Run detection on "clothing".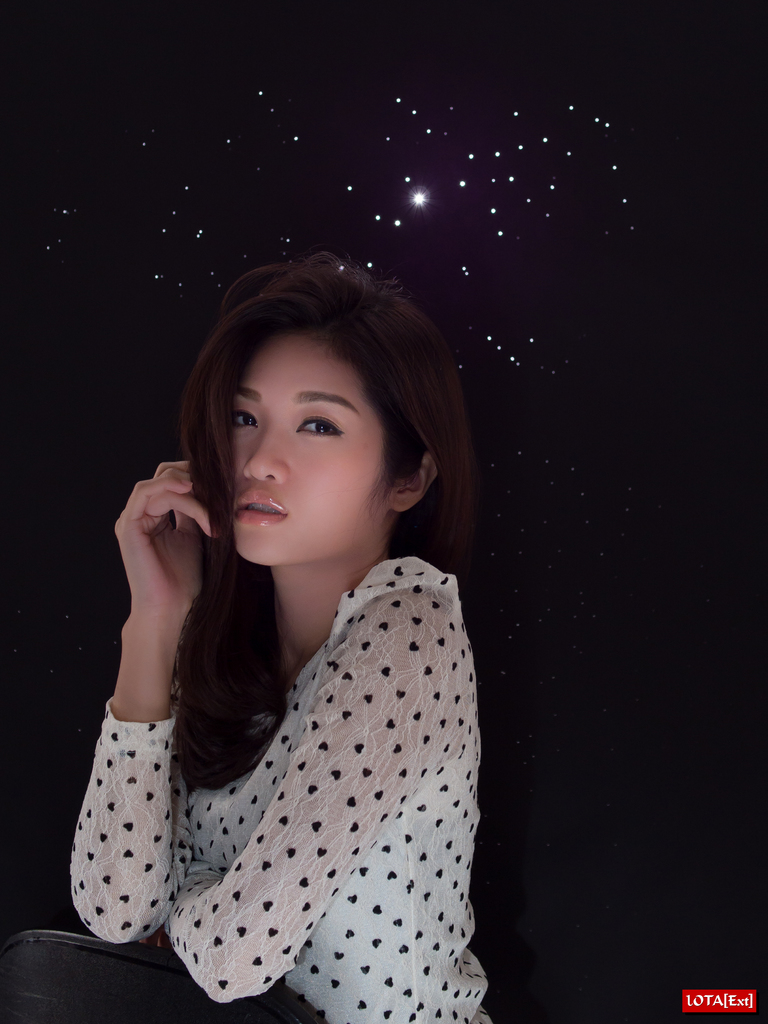
Result: 74, 556, 486, 1023.
